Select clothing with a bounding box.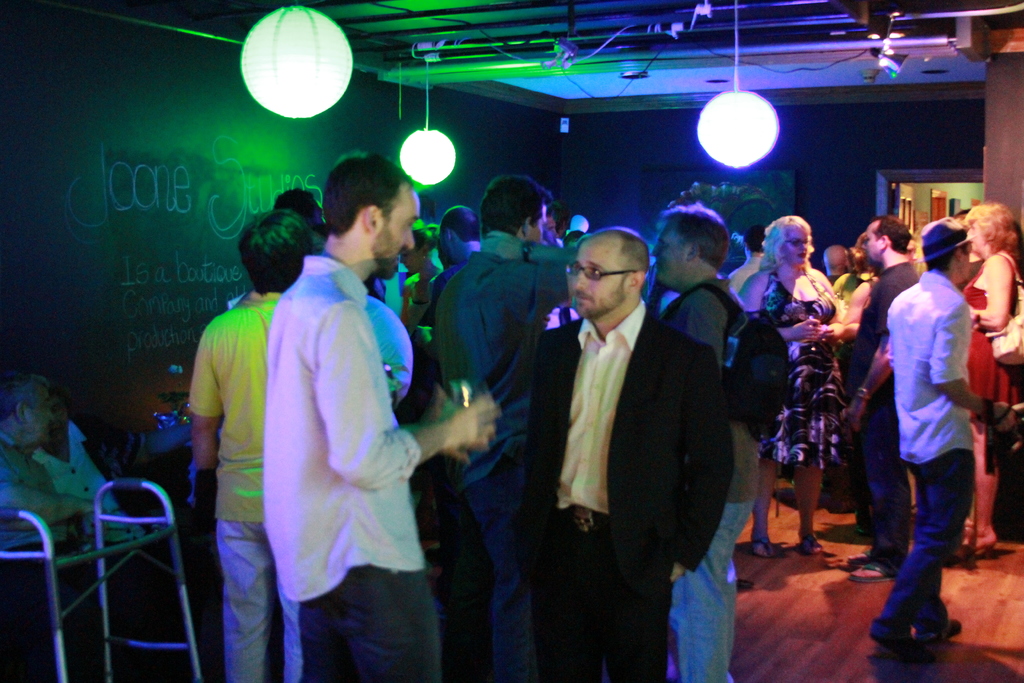
bbox=(876, 269, 973, 645).
